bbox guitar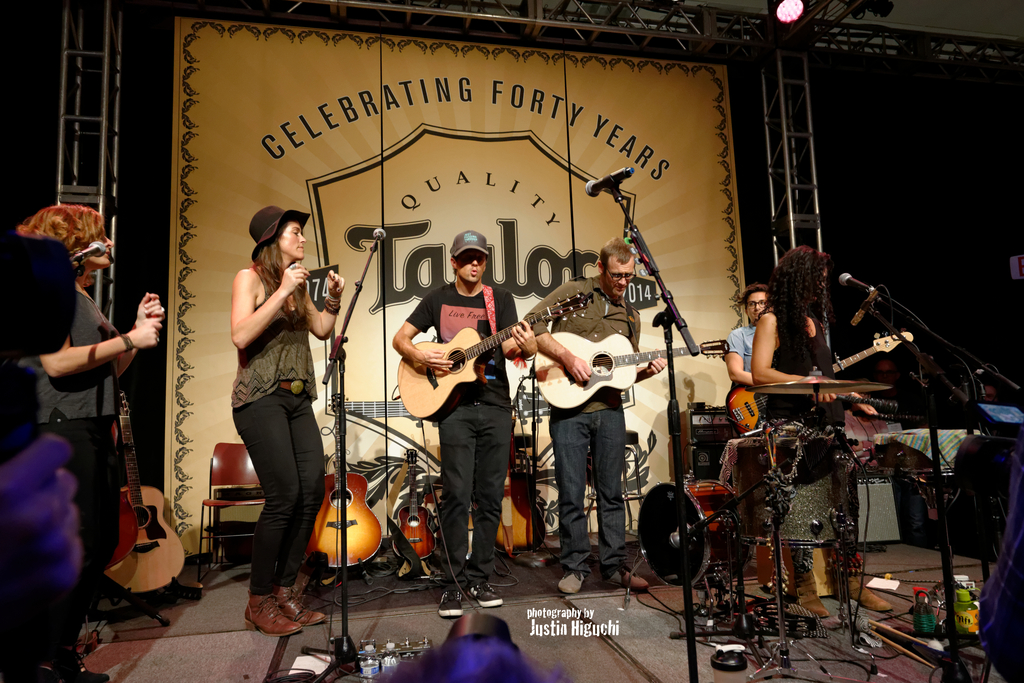
box(300, 389, 385, 575)
